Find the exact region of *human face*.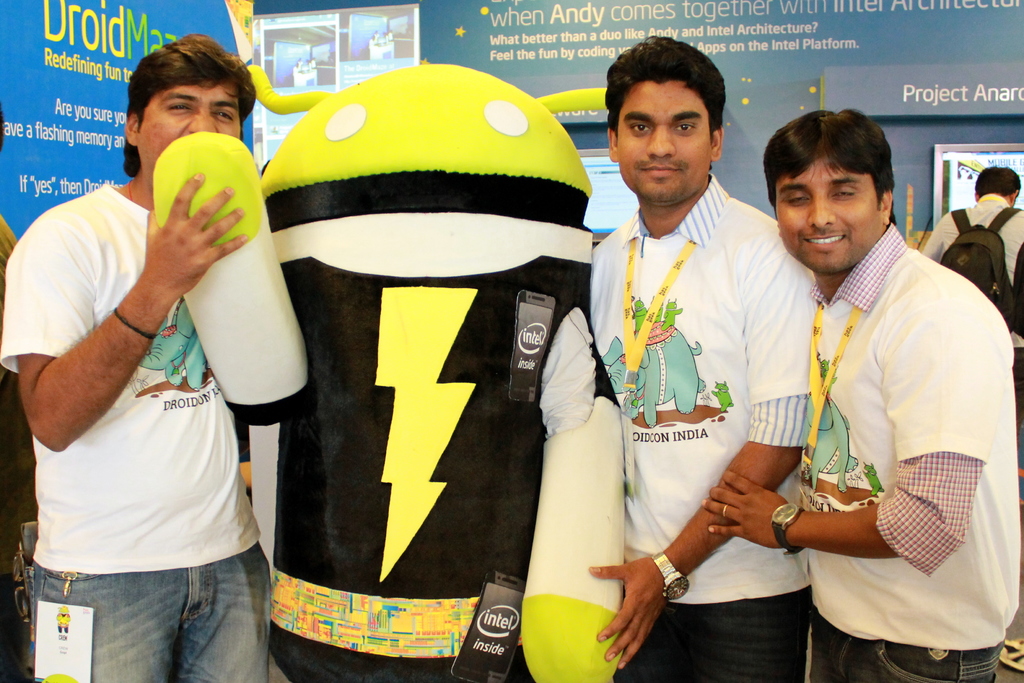
Exact region: {"left": 134, "top": 78, "right": 240, "bottom": 178}.
